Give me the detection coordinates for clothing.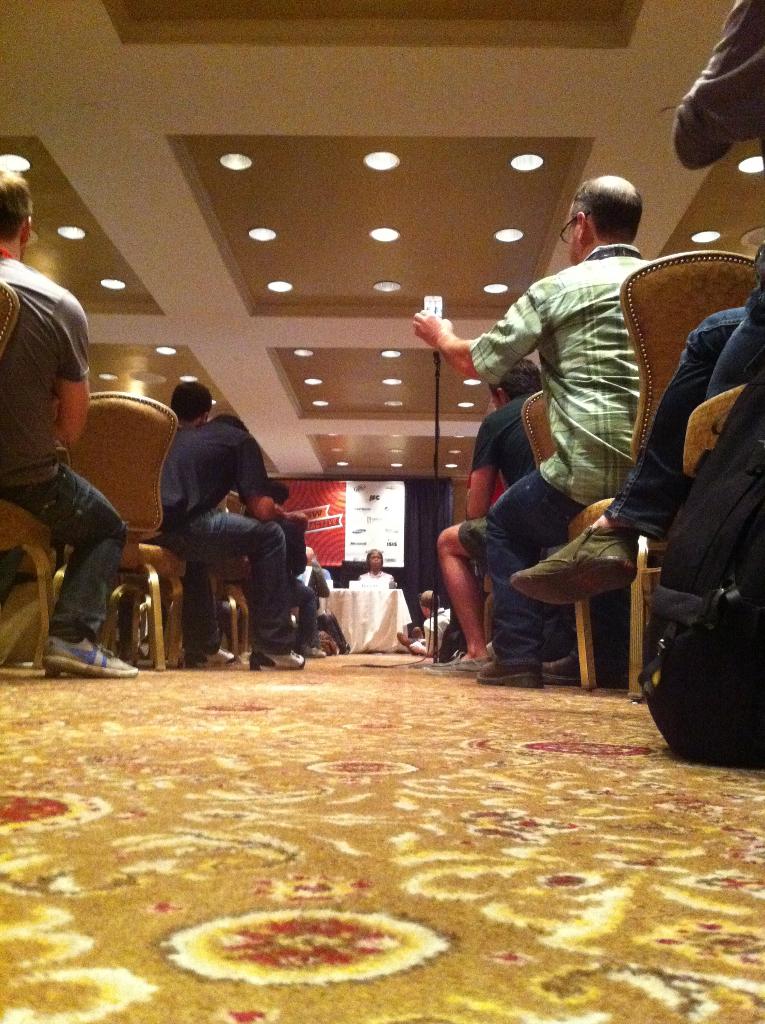
<region>350, 564, 394, 591</region>.
